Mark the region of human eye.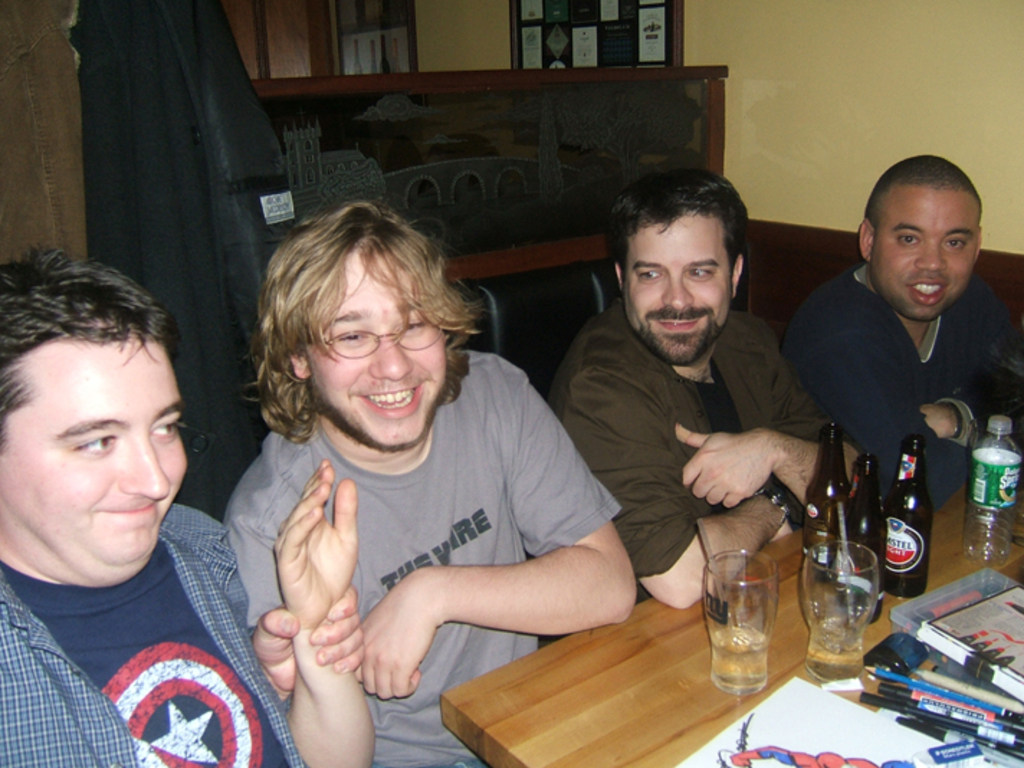
Region: Rect(640, 270, 659, 282).
